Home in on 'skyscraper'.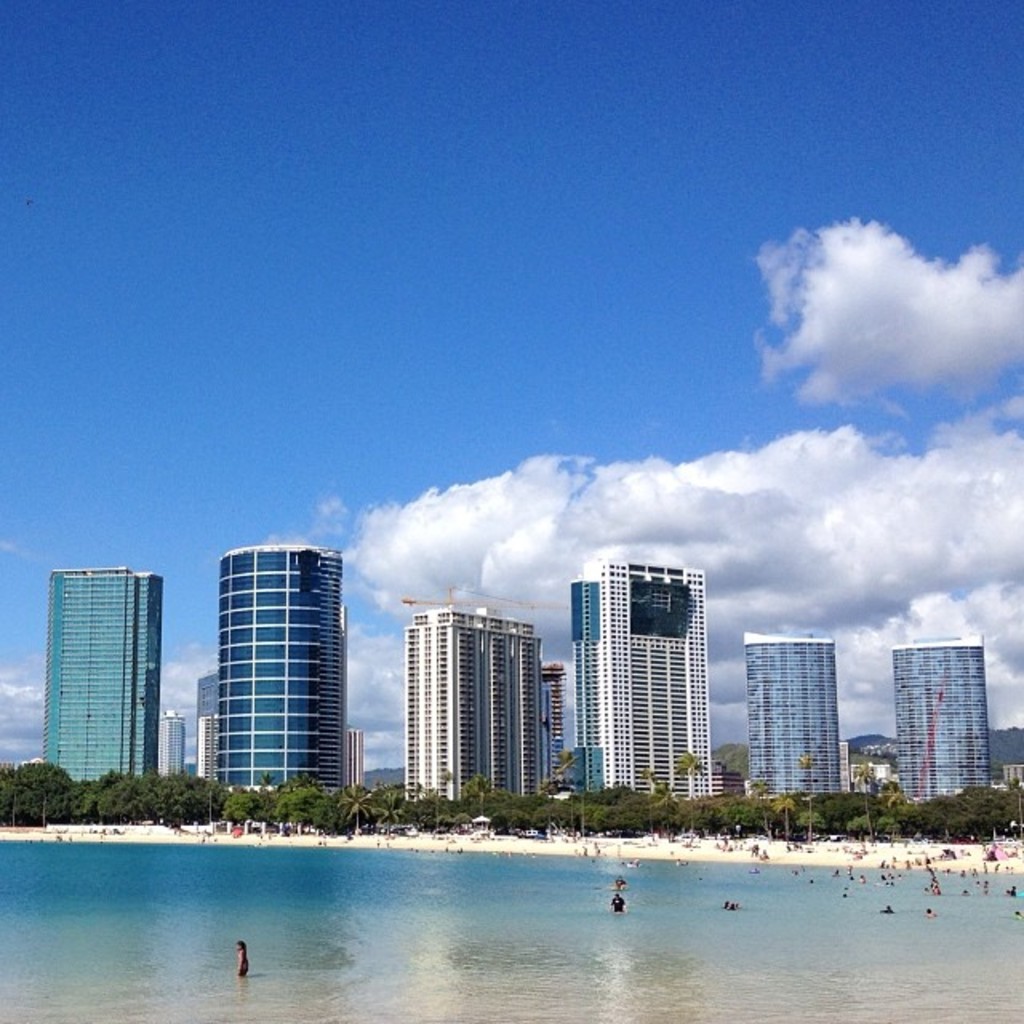
Homed in at l=200, t=666, r=213, b=781.
